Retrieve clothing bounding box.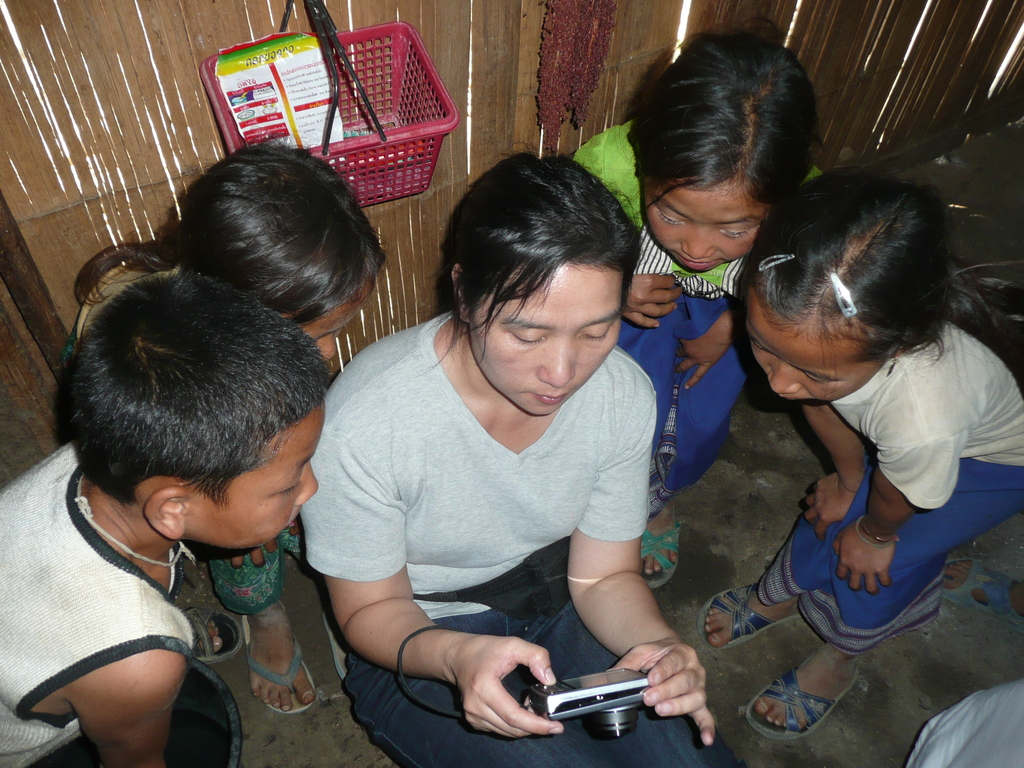
Bounding box: [left=751, top=321, right=1023, bottom=660].
